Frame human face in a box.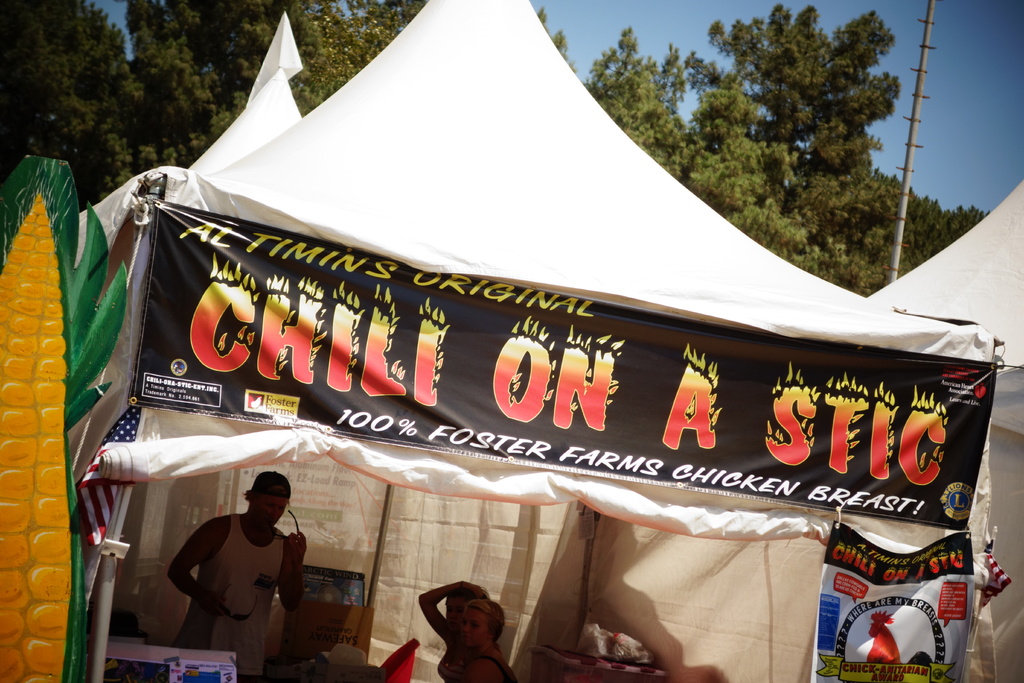
bbox=[252, 477, 282, 529].
